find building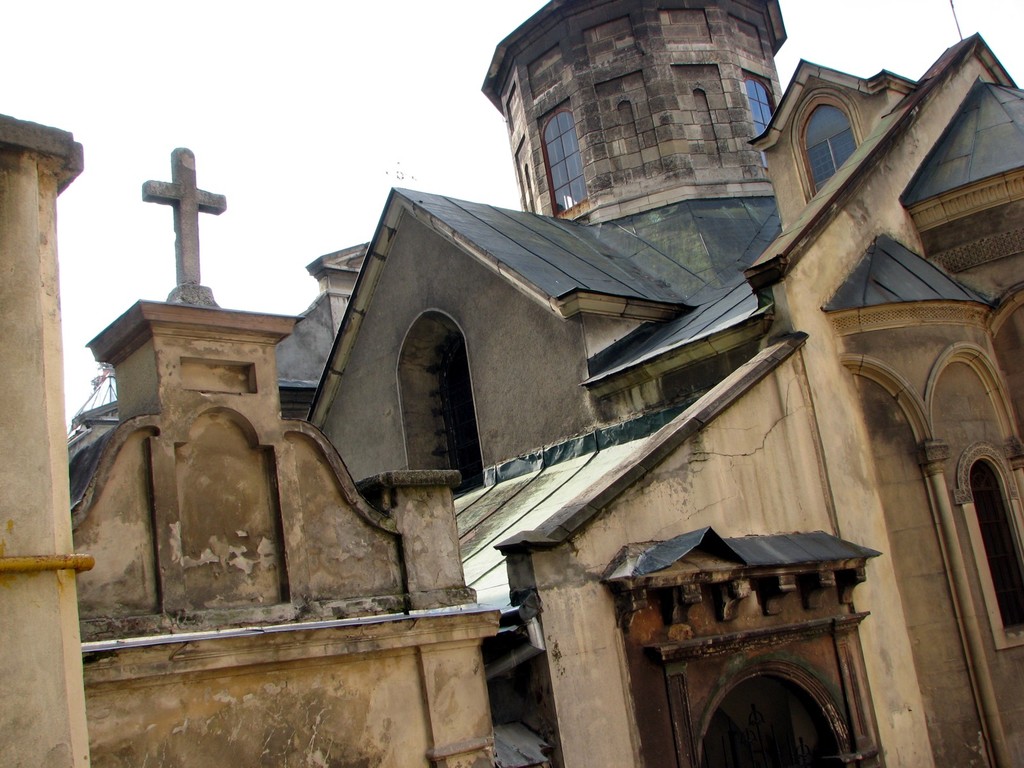
0 0 1023 767
